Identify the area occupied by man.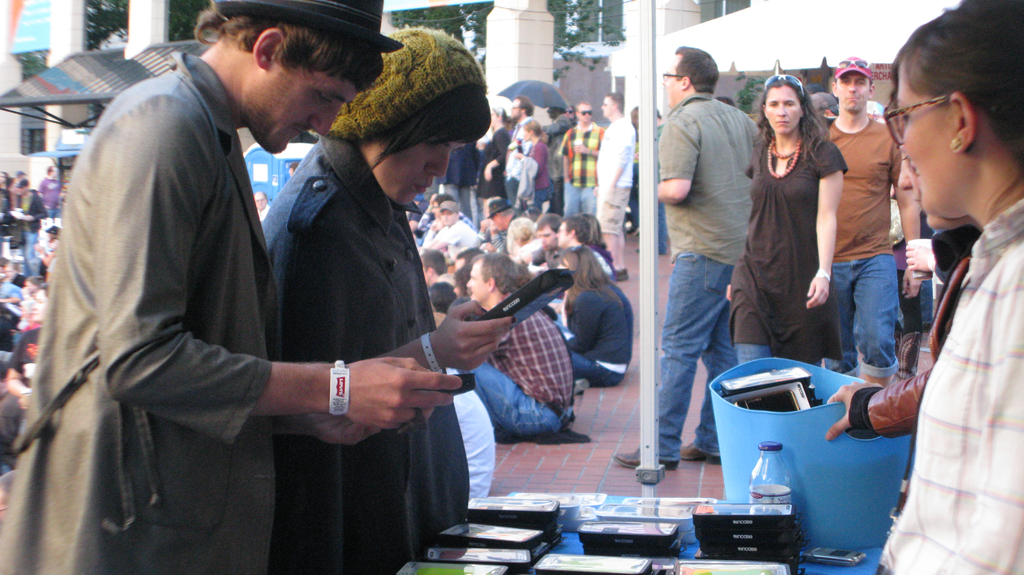
Area: rect(60, 8, 456, 571).
